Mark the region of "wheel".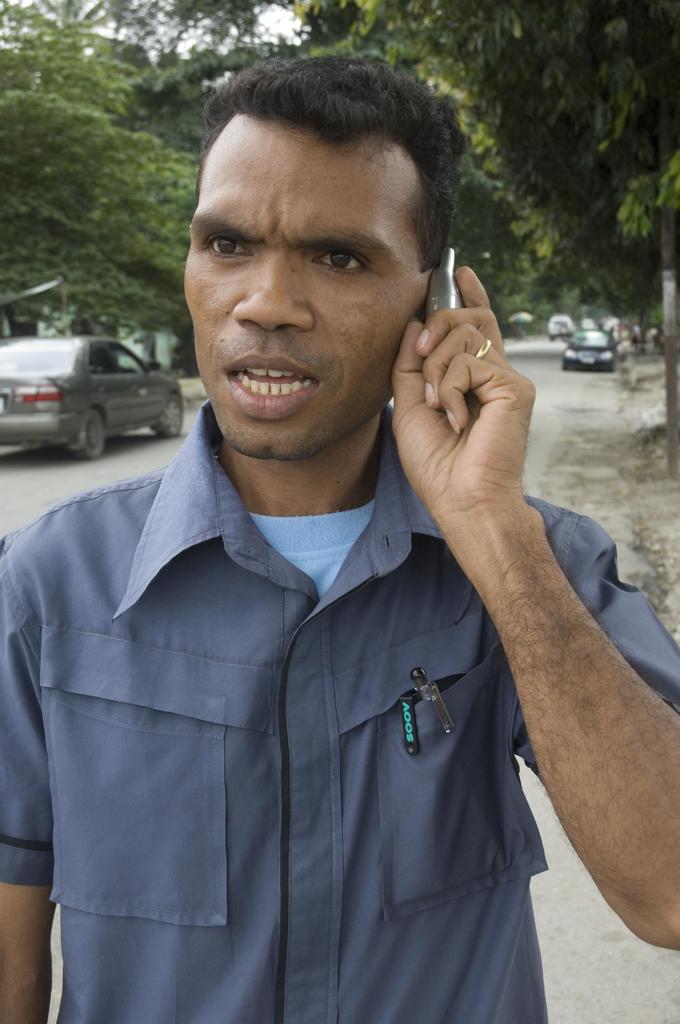
Region: (left=77, top=406, right=107, bottom=456).
